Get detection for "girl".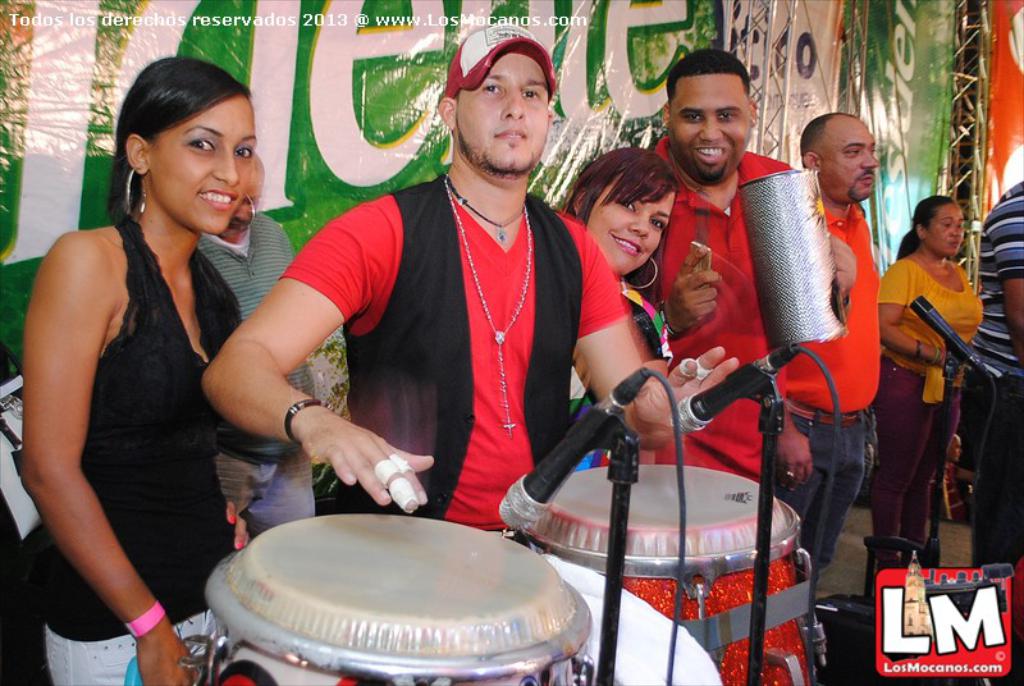
Detection: l=22, t=54, r=255, b=685.
